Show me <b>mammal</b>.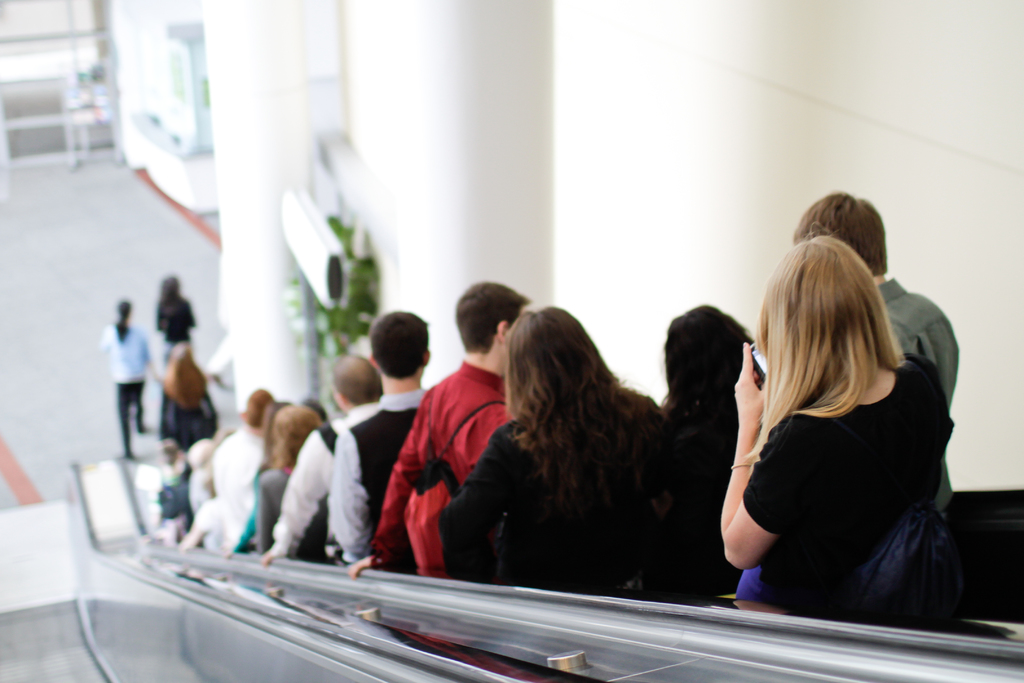
<b>mammal</b> is here: x1=661, y1=304, x2=750, y2=597.
